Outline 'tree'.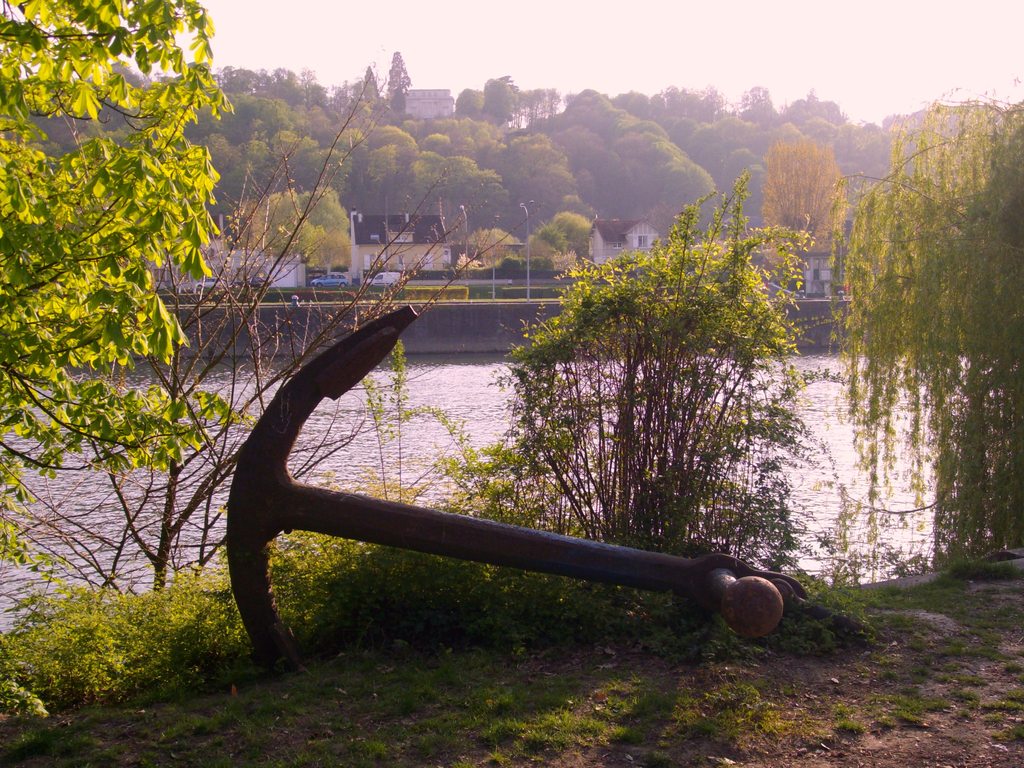
Outline: x1=504, y1=148, x2=577, y2=225.
